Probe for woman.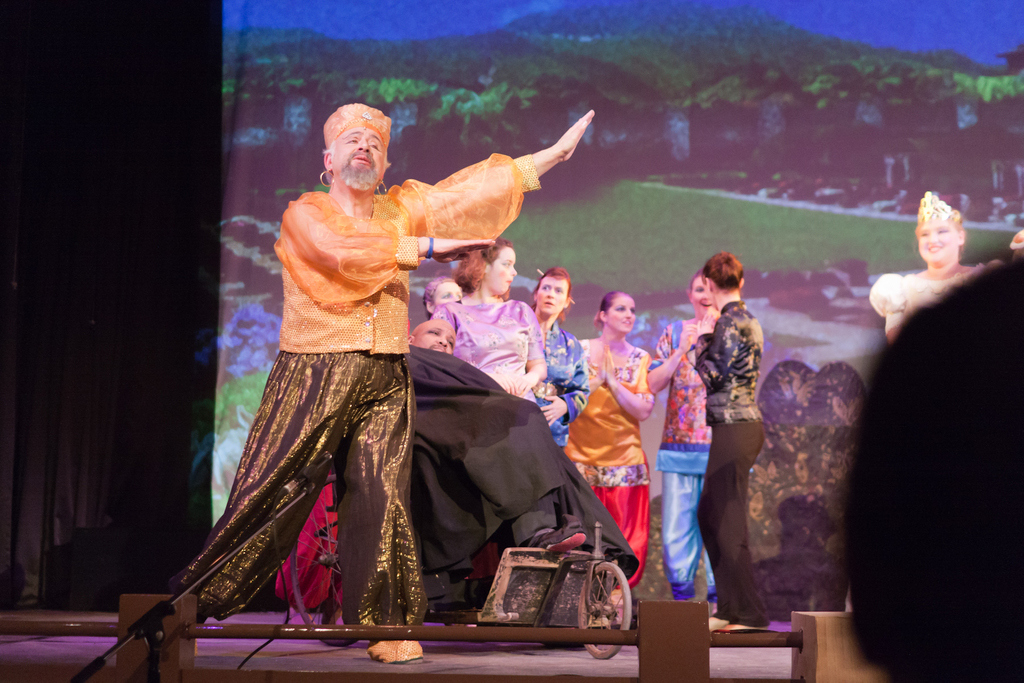
Probe result: locate(526, 267, 591, 440).
